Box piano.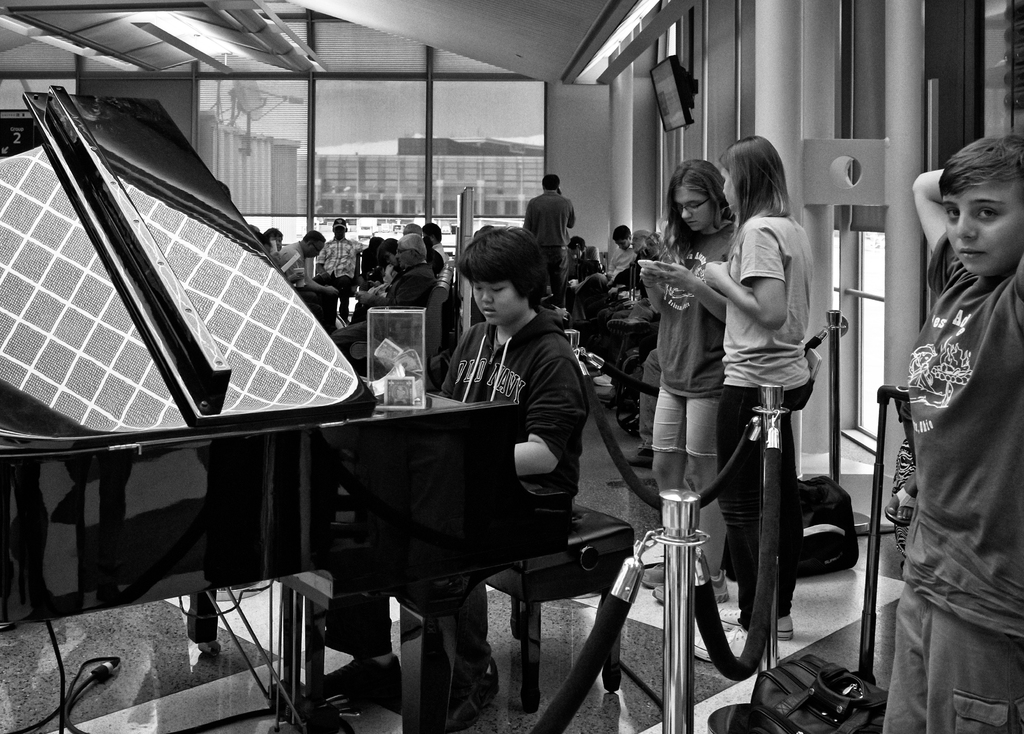
l=1, t=83, r=575, b=733.
